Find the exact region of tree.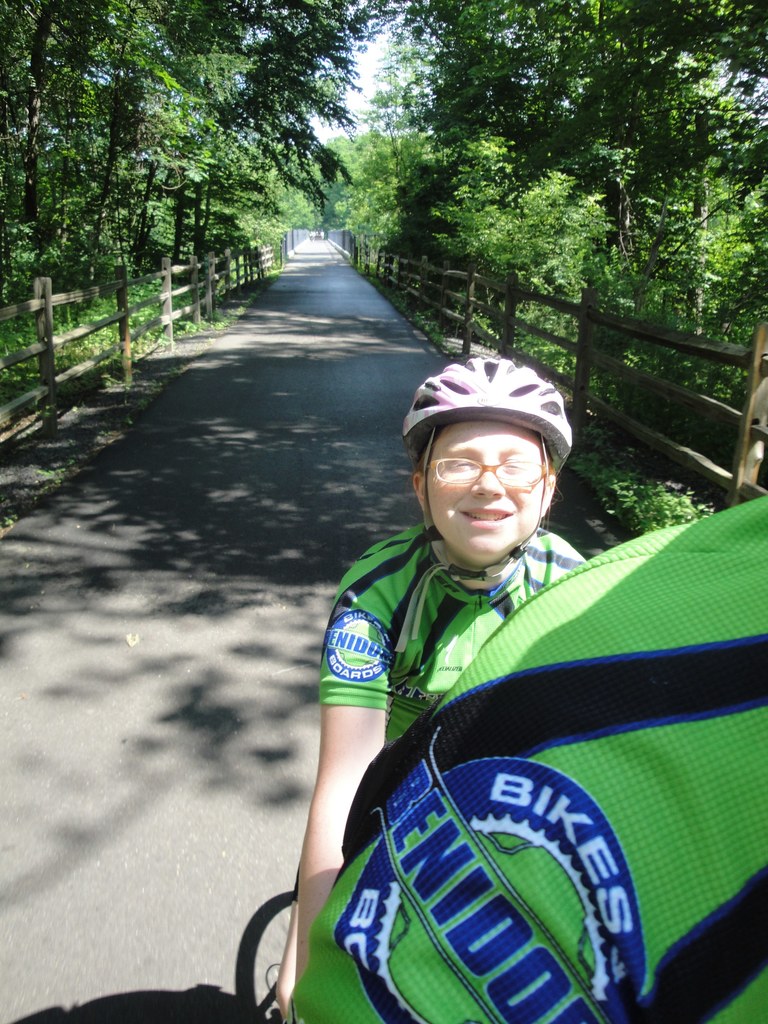
Exact region: [x1=423, y1=4, x2=767, y2=321].
